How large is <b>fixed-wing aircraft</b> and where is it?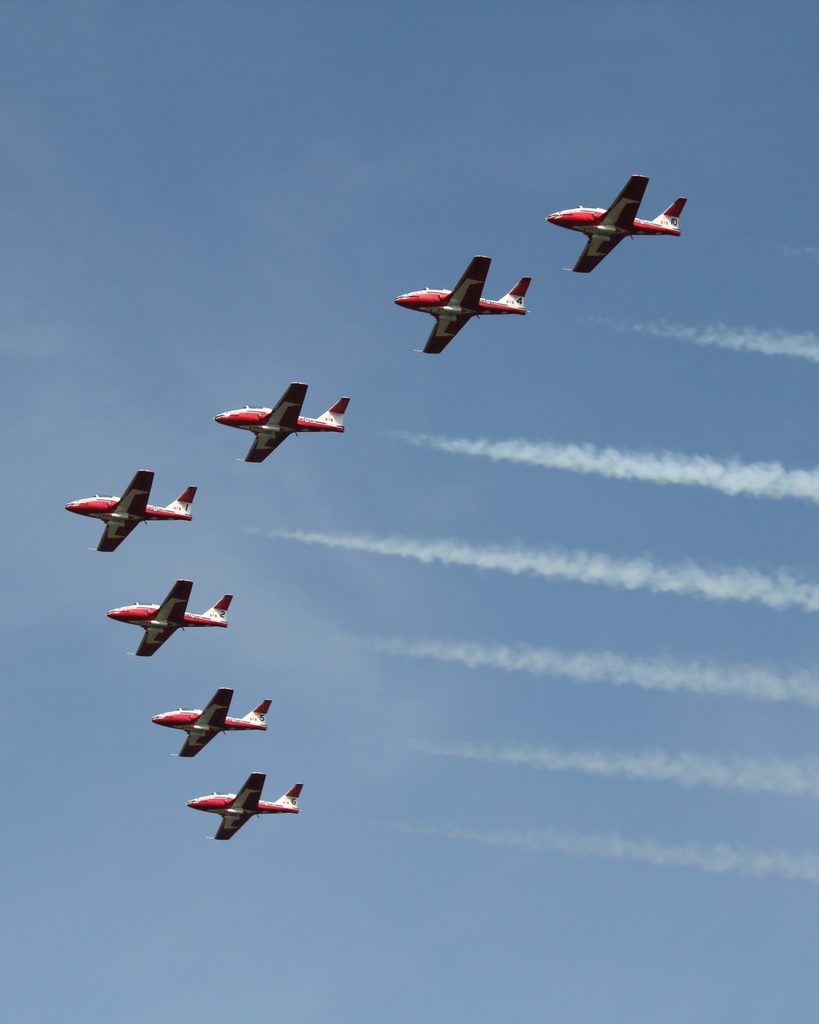
Bounding box: bbox=(108, 578, 232, 665).
